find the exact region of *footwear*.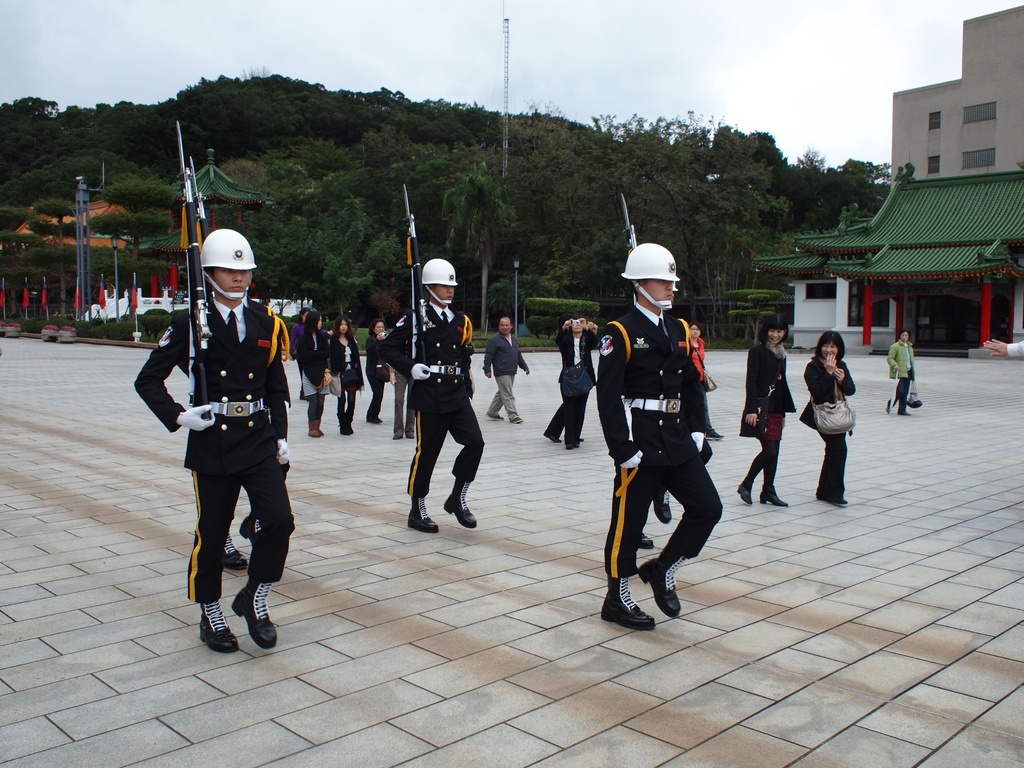
Exact region: 740:463:753:506.
